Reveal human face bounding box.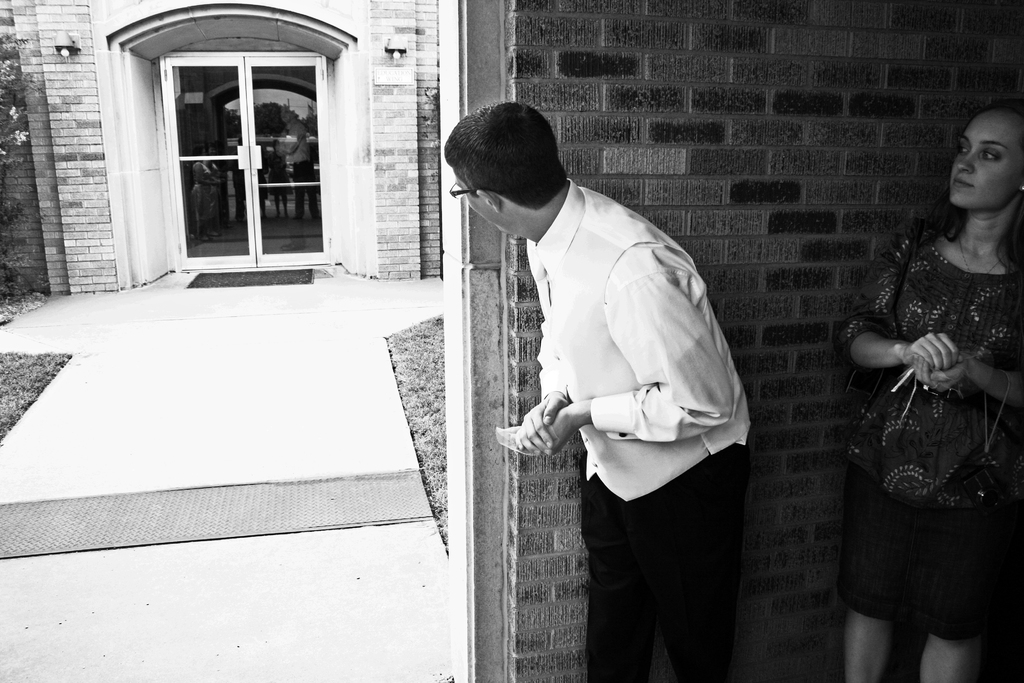
Revealed: locate(451, 176, 518, 236).
